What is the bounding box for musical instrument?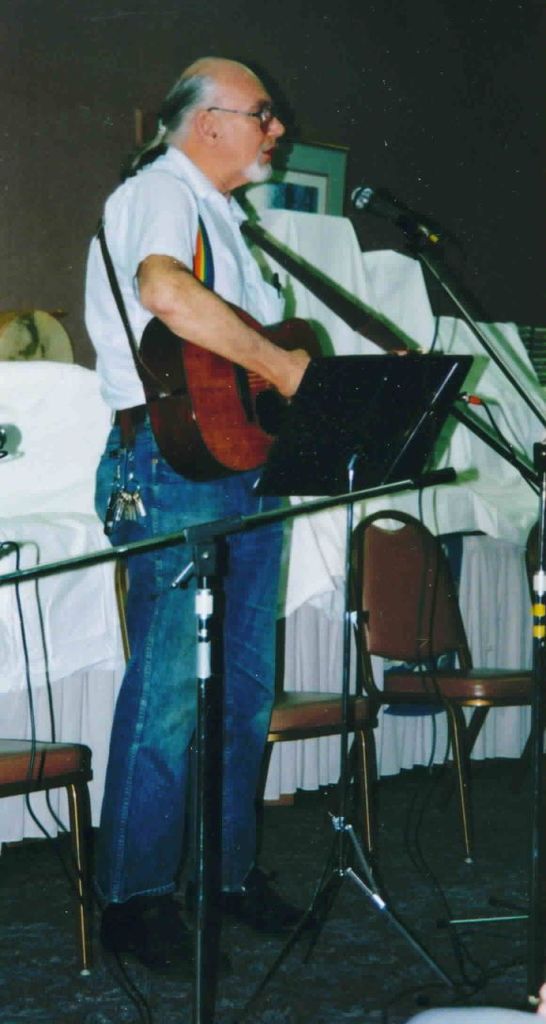
{"left": 148, "top": 312, "right": 341, "bottom": 481}.
